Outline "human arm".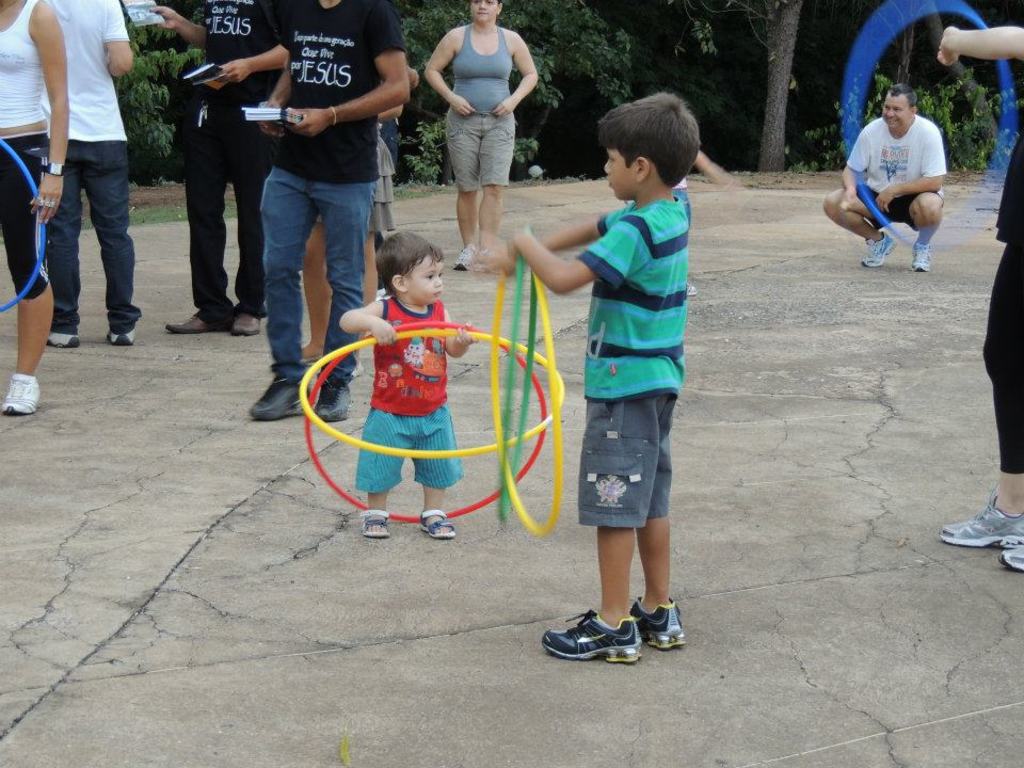
Outline: pyautogui.locateOnScreen(937, 28, 1023, 68).
